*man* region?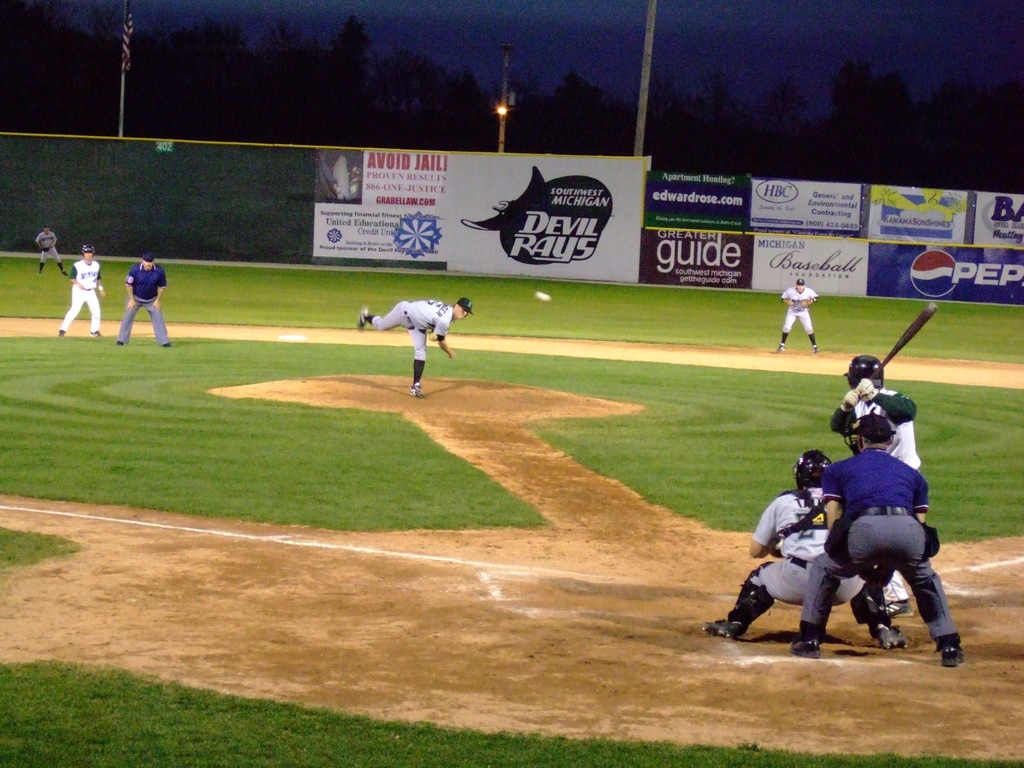
select_region(358, 298, 475, 397)
